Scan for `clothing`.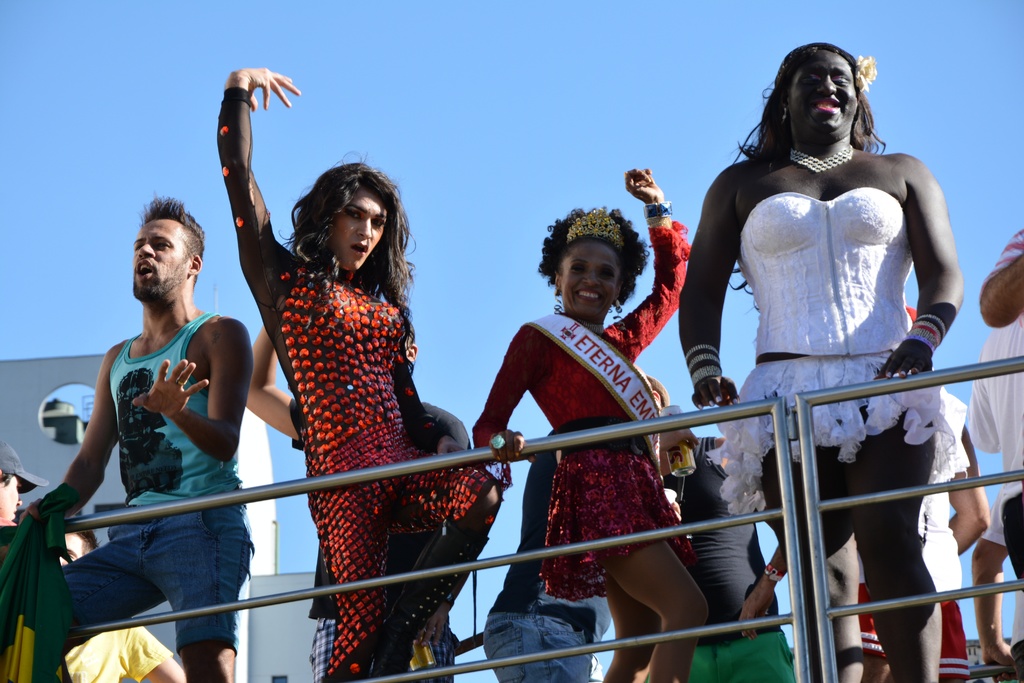
Scan result: locate(474, 208, 678, 600).
